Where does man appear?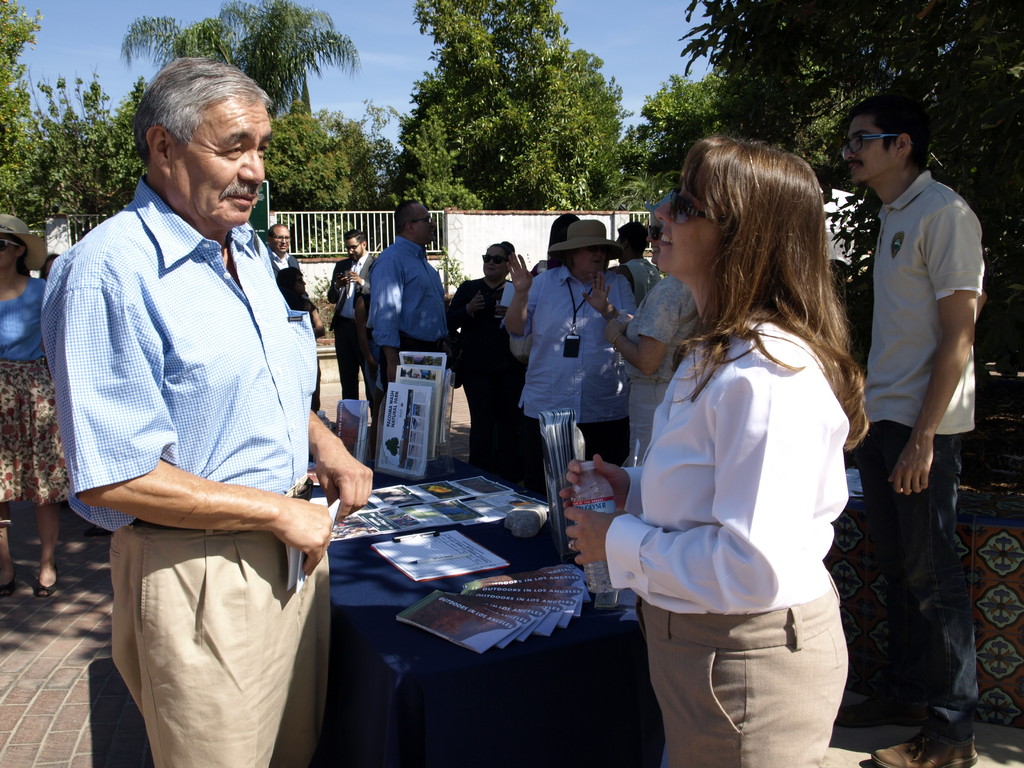
Appears at <box>364,198,449,388</box>.
